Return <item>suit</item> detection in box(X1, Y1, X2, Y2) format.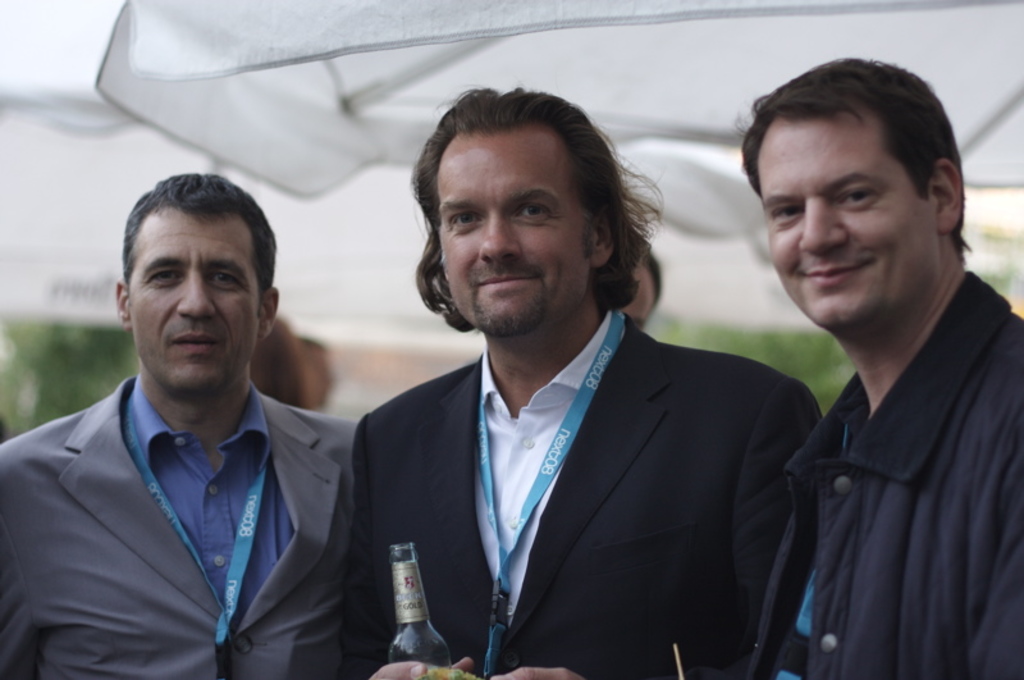
box(348, 309, 823, 679).
